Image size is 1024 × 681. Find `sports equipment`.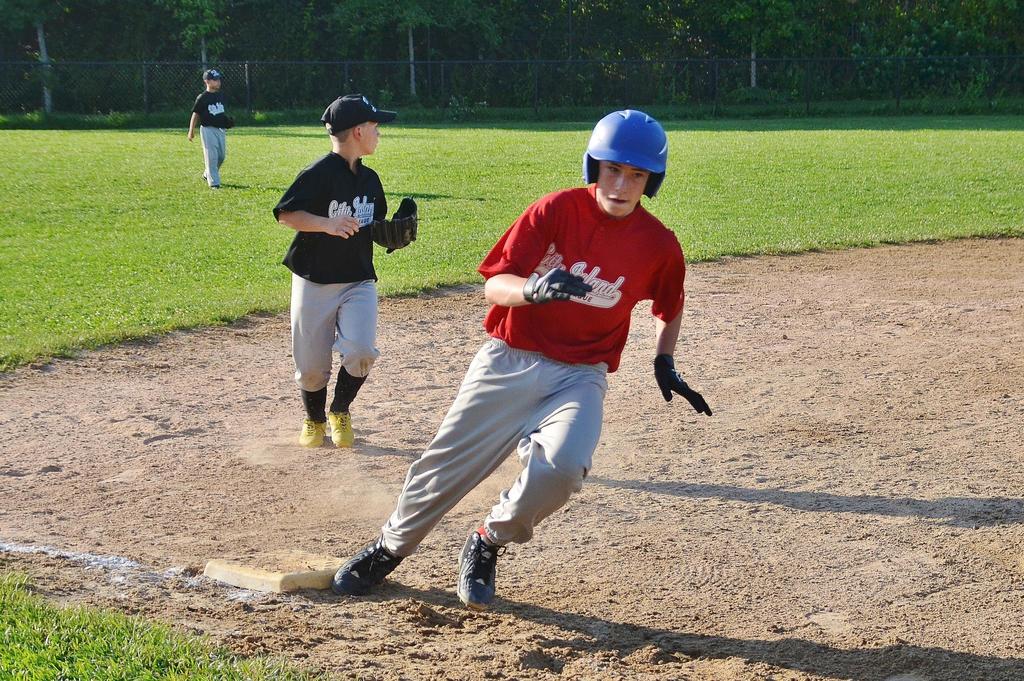
rect(367, 196, 419, 255).
